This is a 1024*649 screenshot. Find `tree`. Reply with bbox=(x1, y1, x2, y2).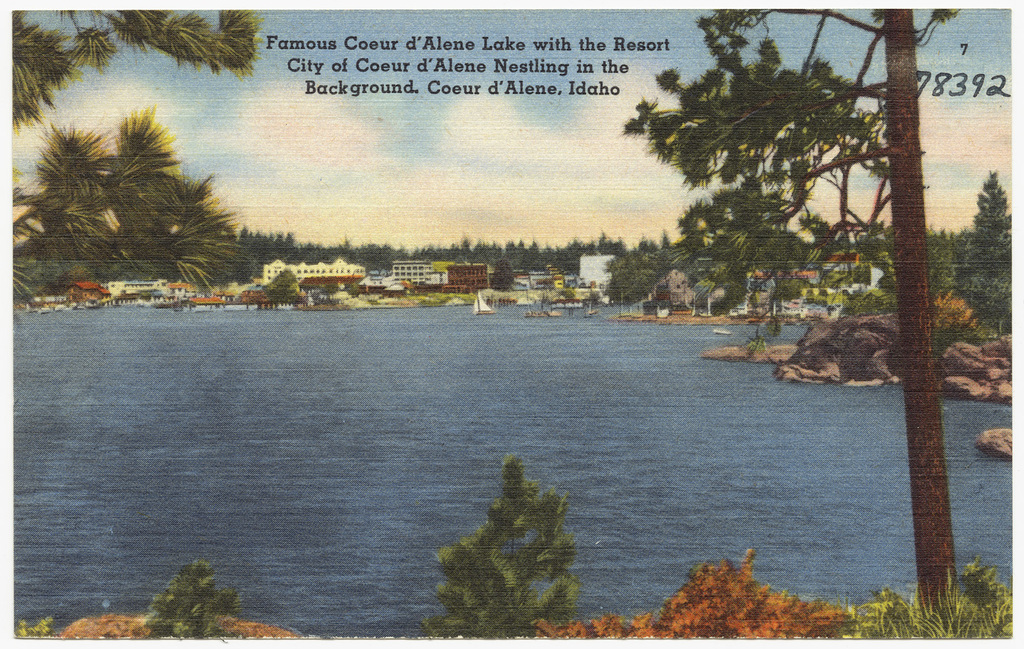
bbox=(0, 1, 255, 127).
